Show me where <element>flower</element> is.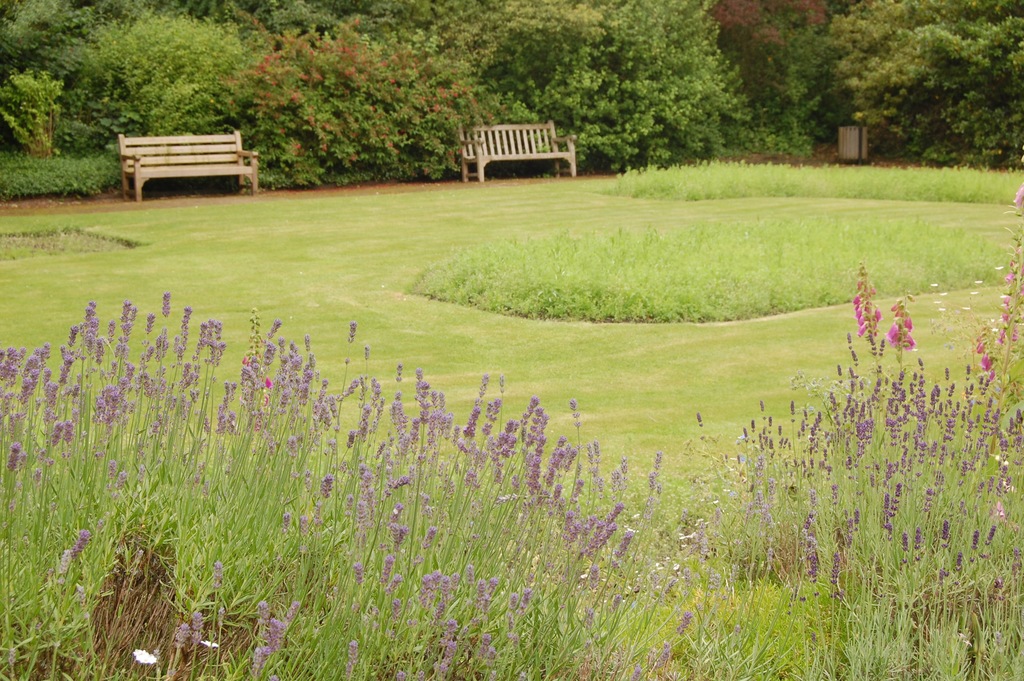
<element>flower</element> is at <region>1012, 184, 1023, 213</region>.
